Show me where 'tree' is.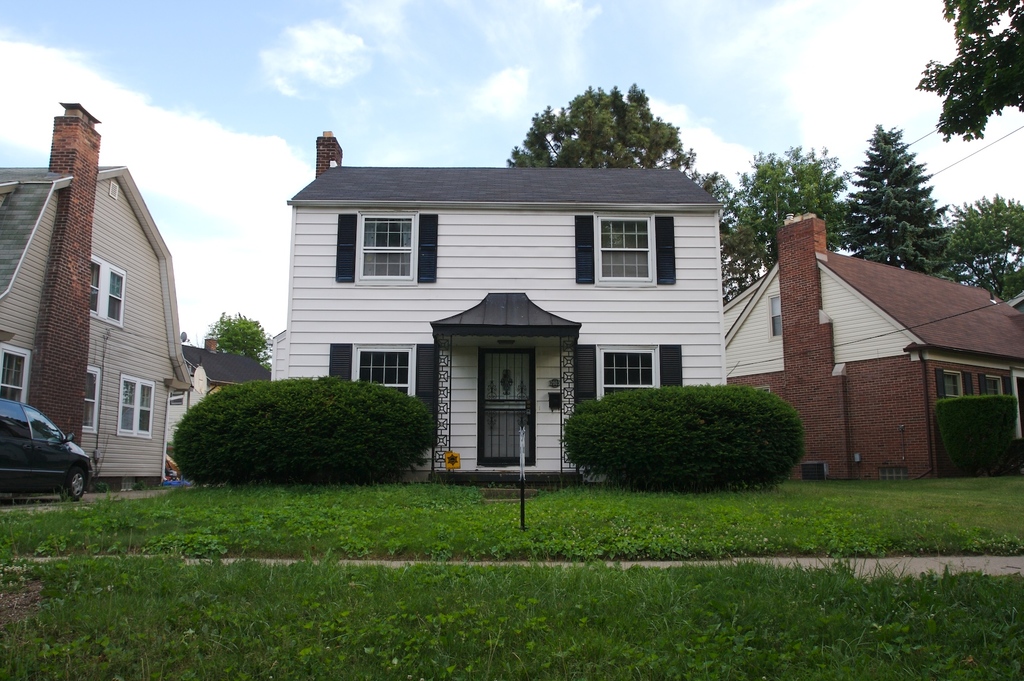
'tree' is at <box>855,111,959,266</box>.
